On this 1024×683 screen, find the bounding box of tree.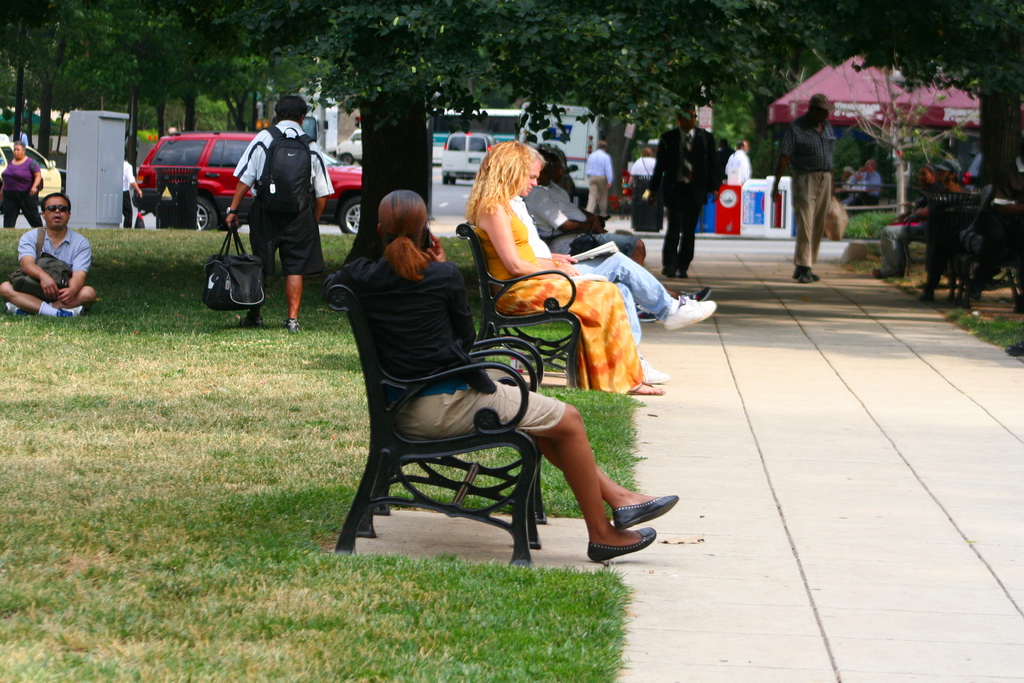
Bounding box: BBox(5, 0, 816, 303).
